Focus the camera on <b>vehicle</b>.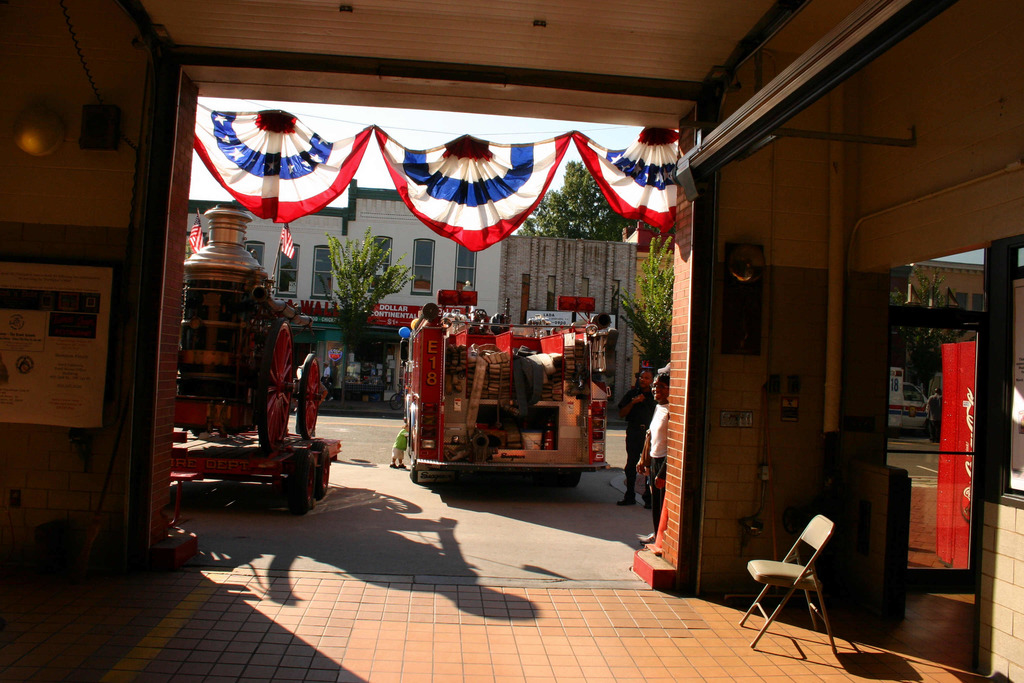
Focus region: l=173, t=190, r=351, b=508.
